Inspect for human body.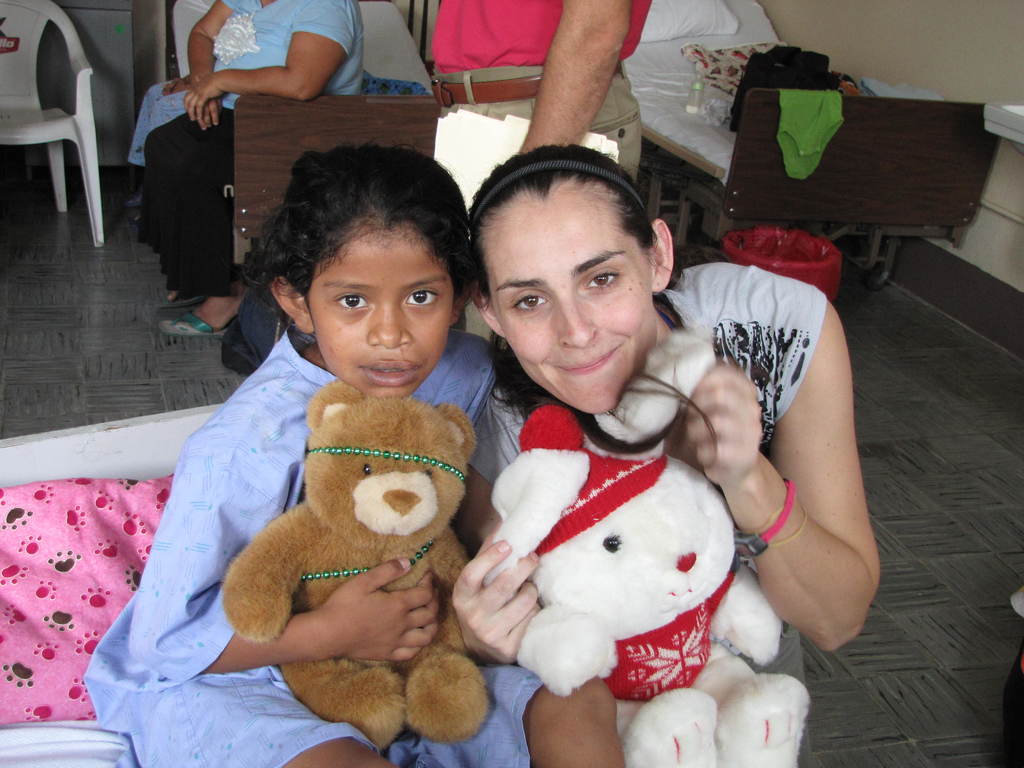
Inspection: <bbox>140, 0, 361, 327</bbox>.
